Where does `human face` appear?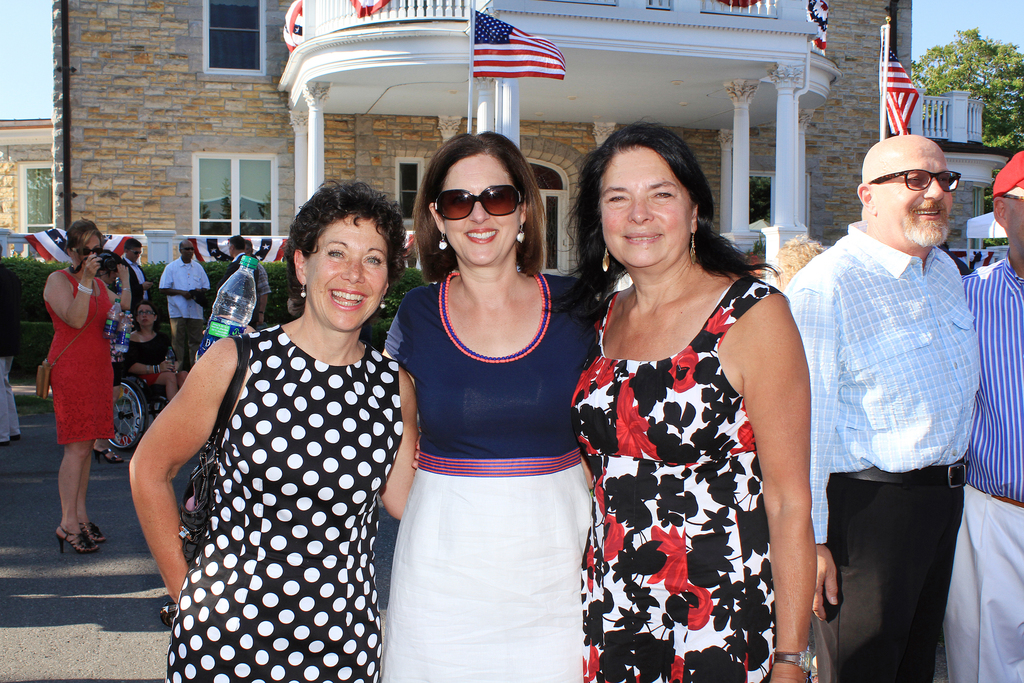
Appears at {"left": 438, "top": 161, "right": 516, "bottom": 262}.
